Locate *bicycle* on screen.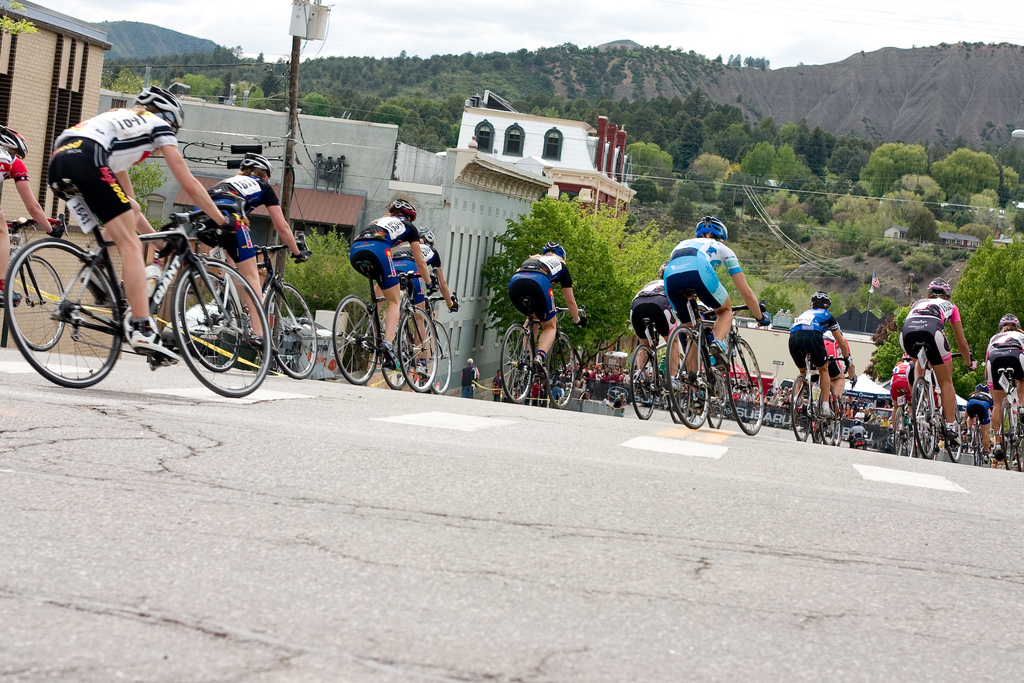
On screen at (671,307,775,432).
